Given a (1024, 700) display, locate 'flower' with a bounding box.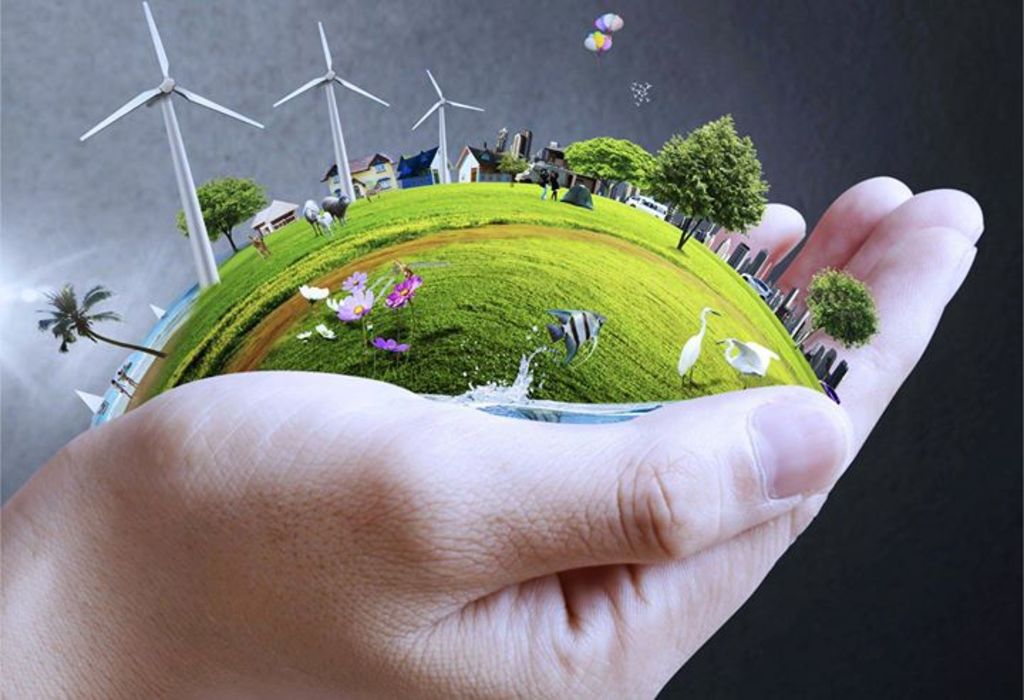
Located: left=302, top=283, right=336, bottom=302.
